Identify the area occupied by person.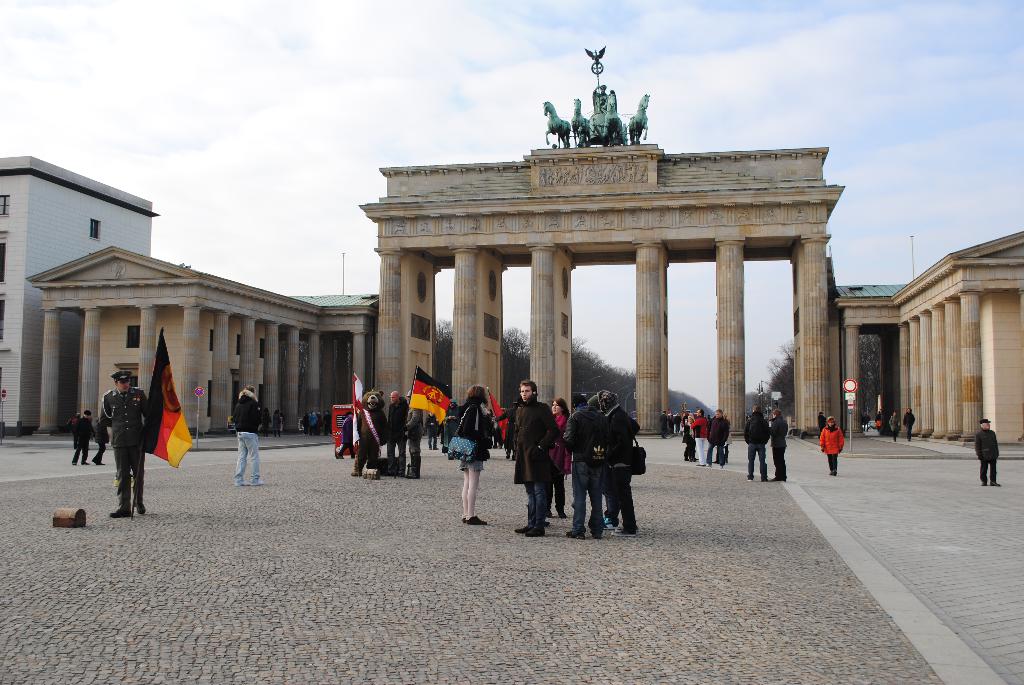
Area: 817/416/844/482.
